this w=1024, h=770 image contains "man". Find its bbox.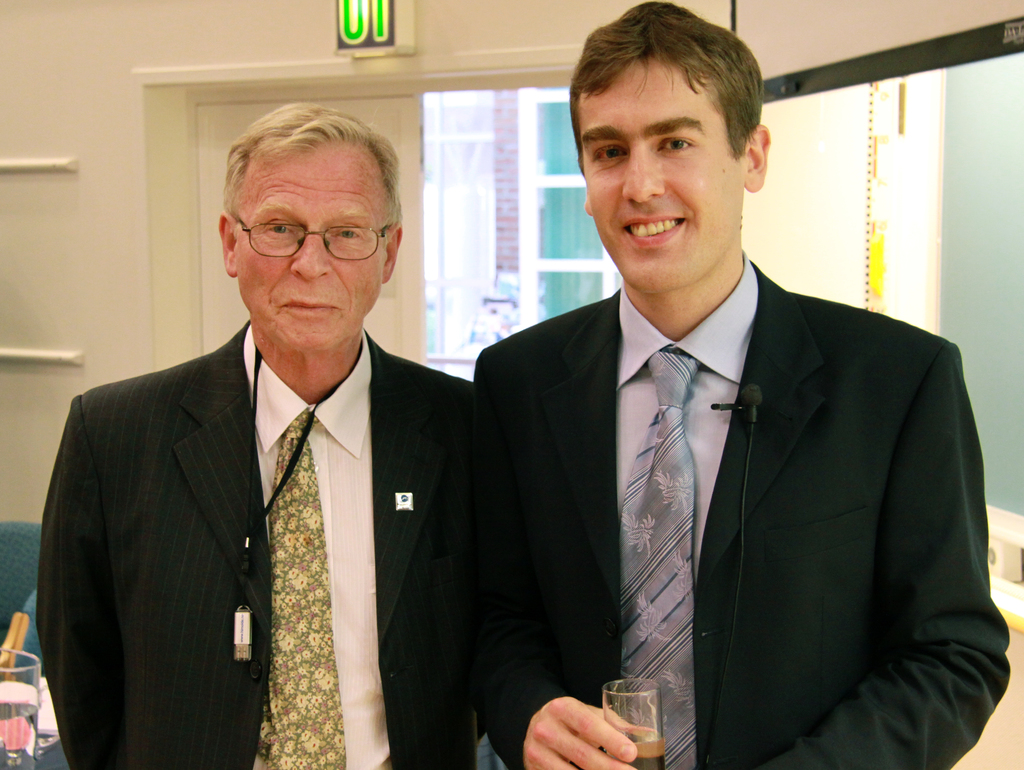
crop(23, 119, 508, 769).
